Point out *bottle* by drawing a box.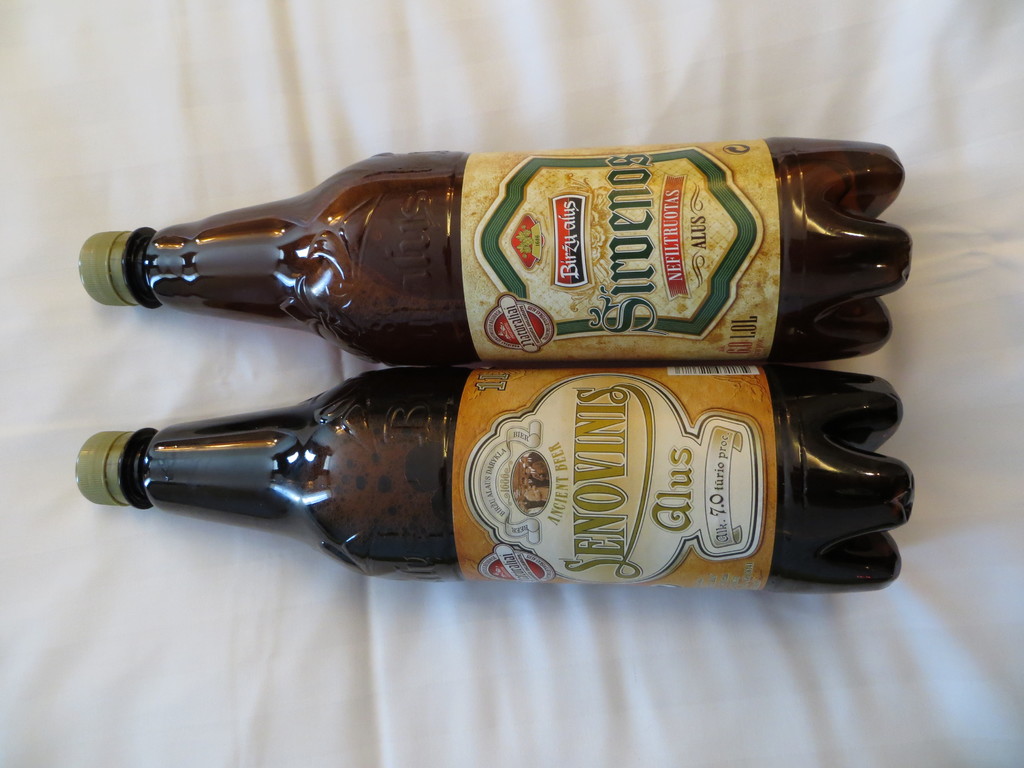
[76,360,933,598].
